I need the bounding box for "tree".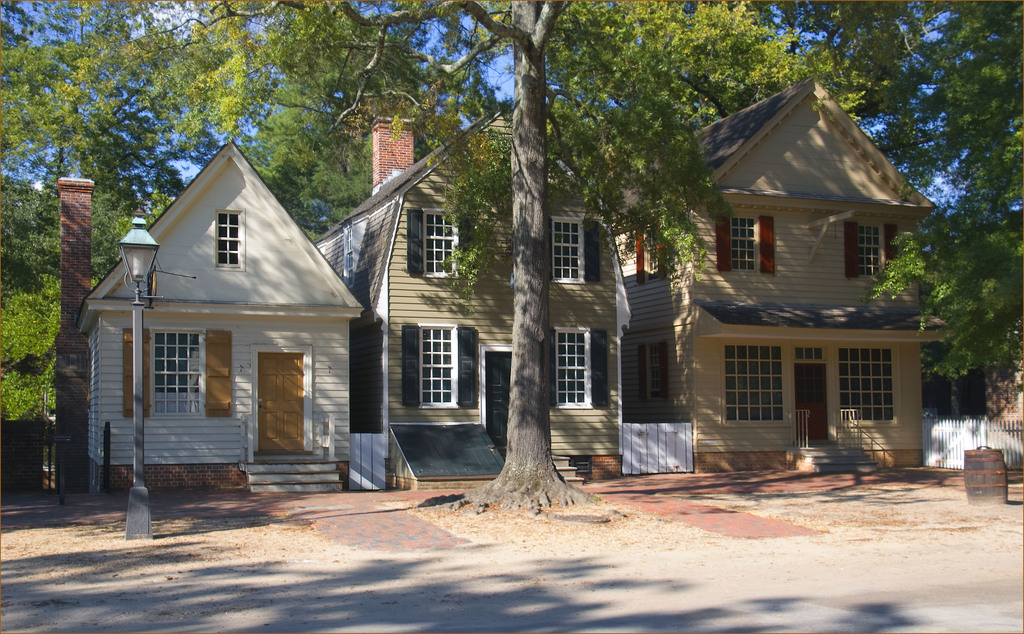
Here it is: (x1=797, y1=0, x2=922, y2=155).
